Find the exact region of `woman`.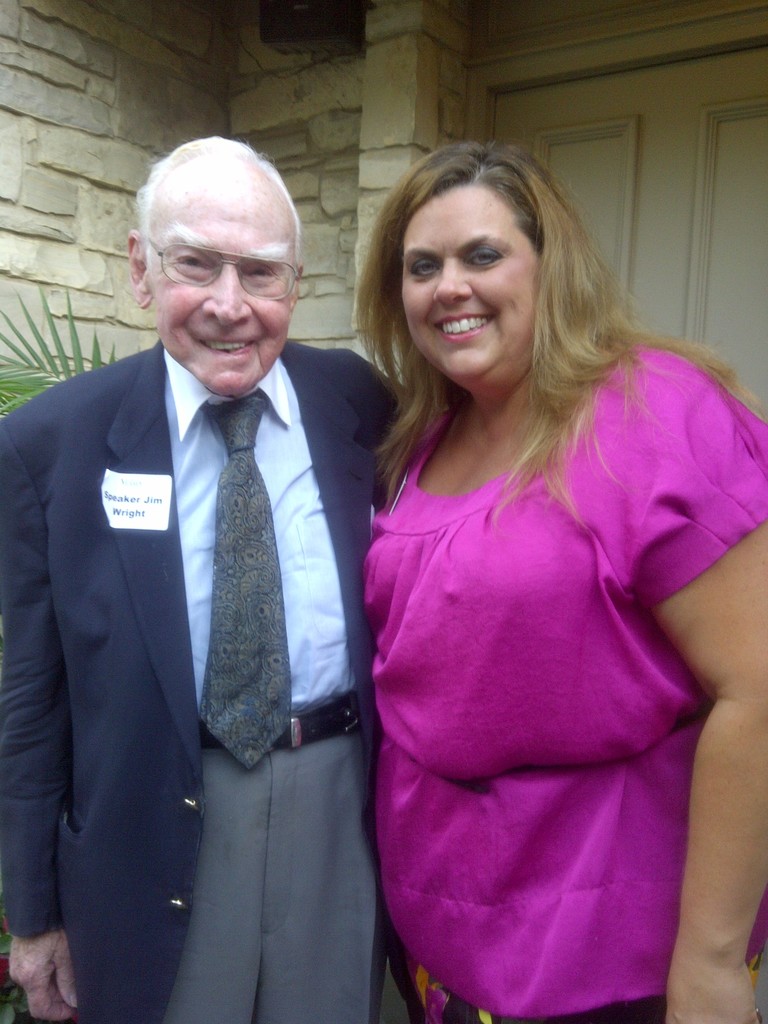
Exact region: [x1=287, y1=120, x2=737, y2=1010].
